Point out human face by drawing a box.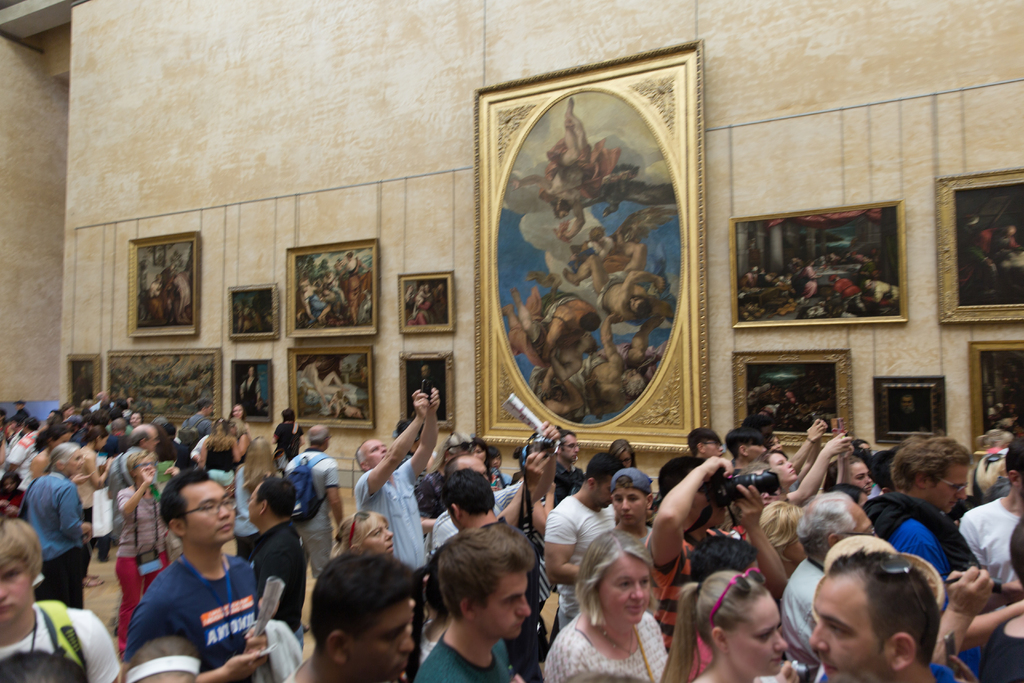
[left=931, top=466, right=967, bottom=514].
